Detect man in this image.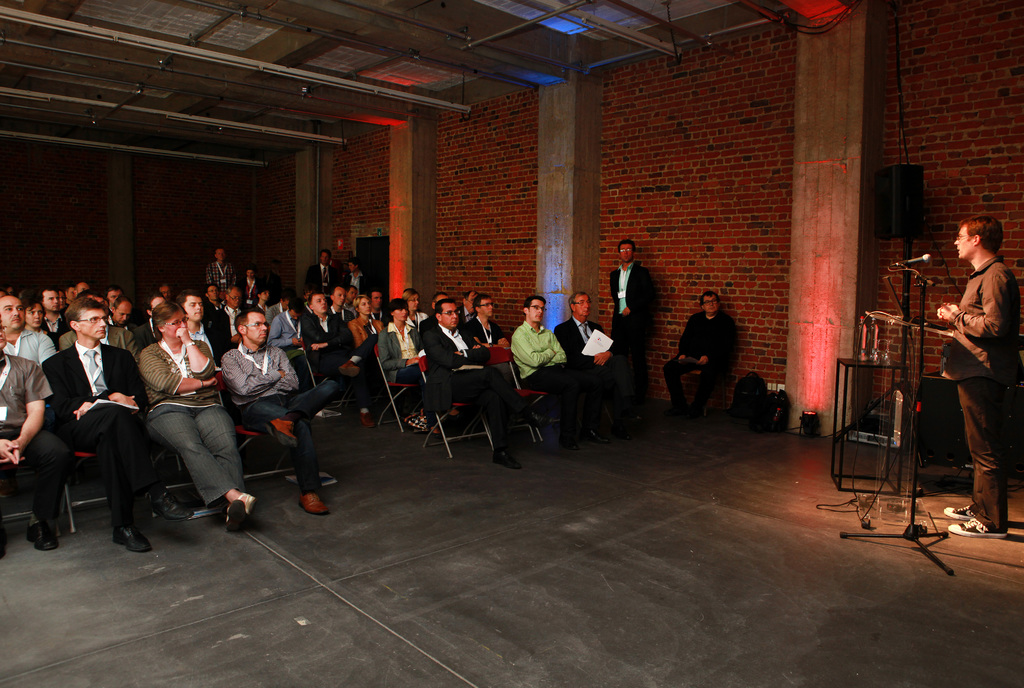
Detection: [left=929, top=215, right=1019, bottom=541].
